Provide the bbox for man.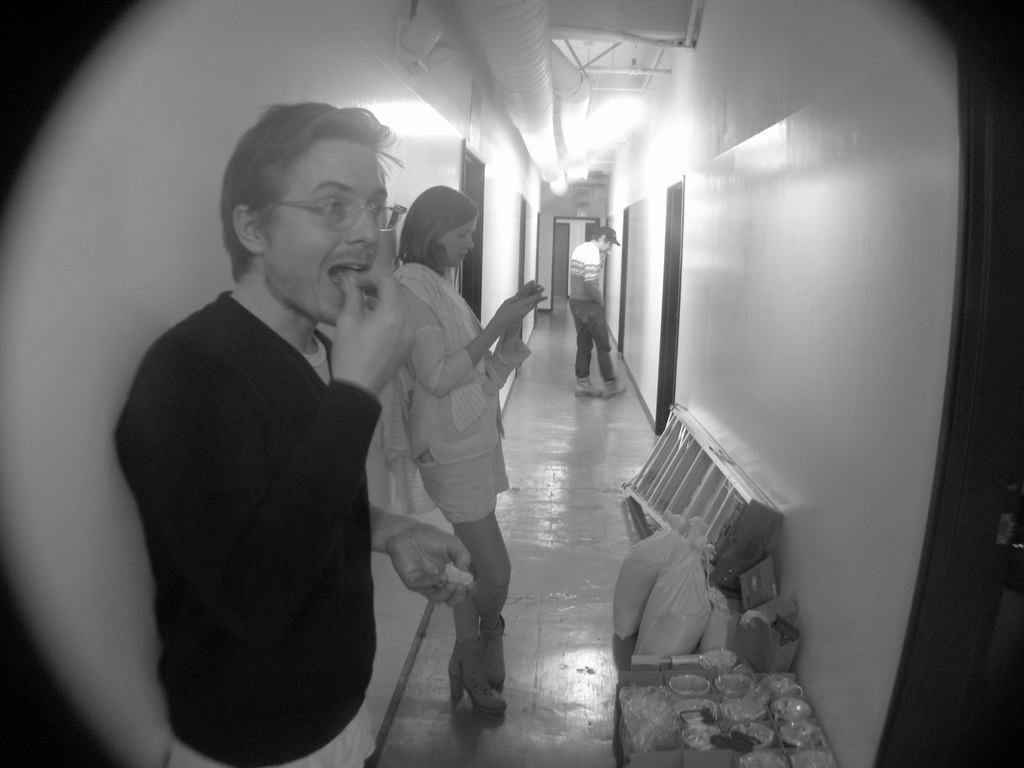
(x1=566, y1=227, x2=629, y2=401).
